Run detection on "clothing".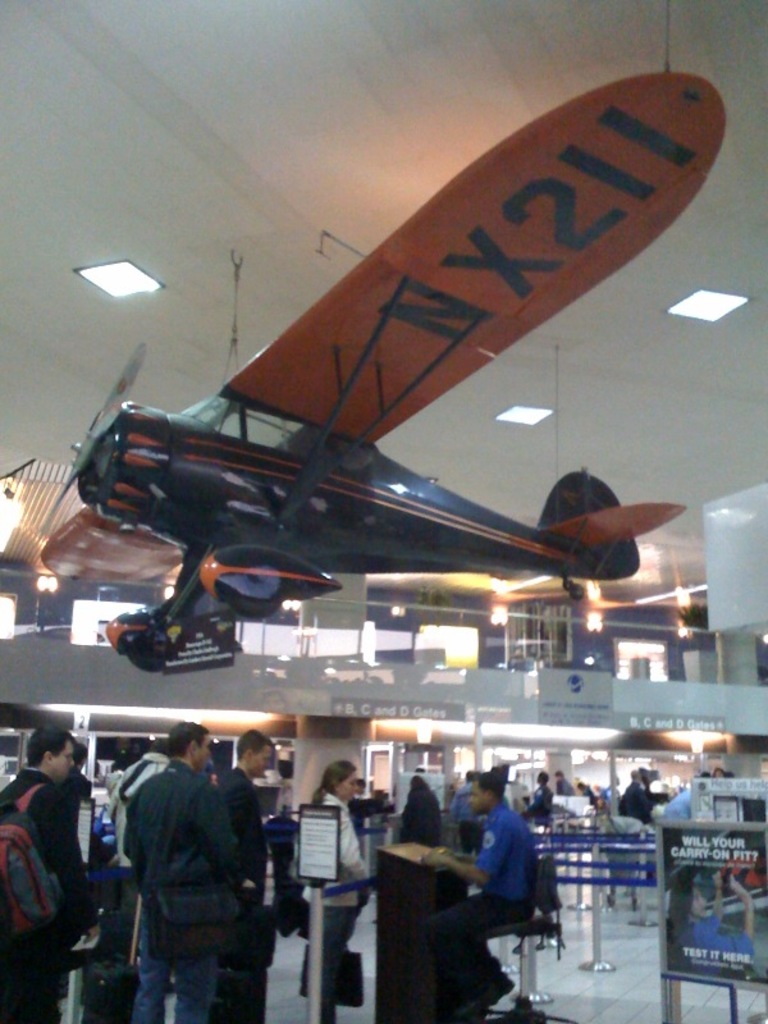
Result: Rect(444, 773, 489, 856).
